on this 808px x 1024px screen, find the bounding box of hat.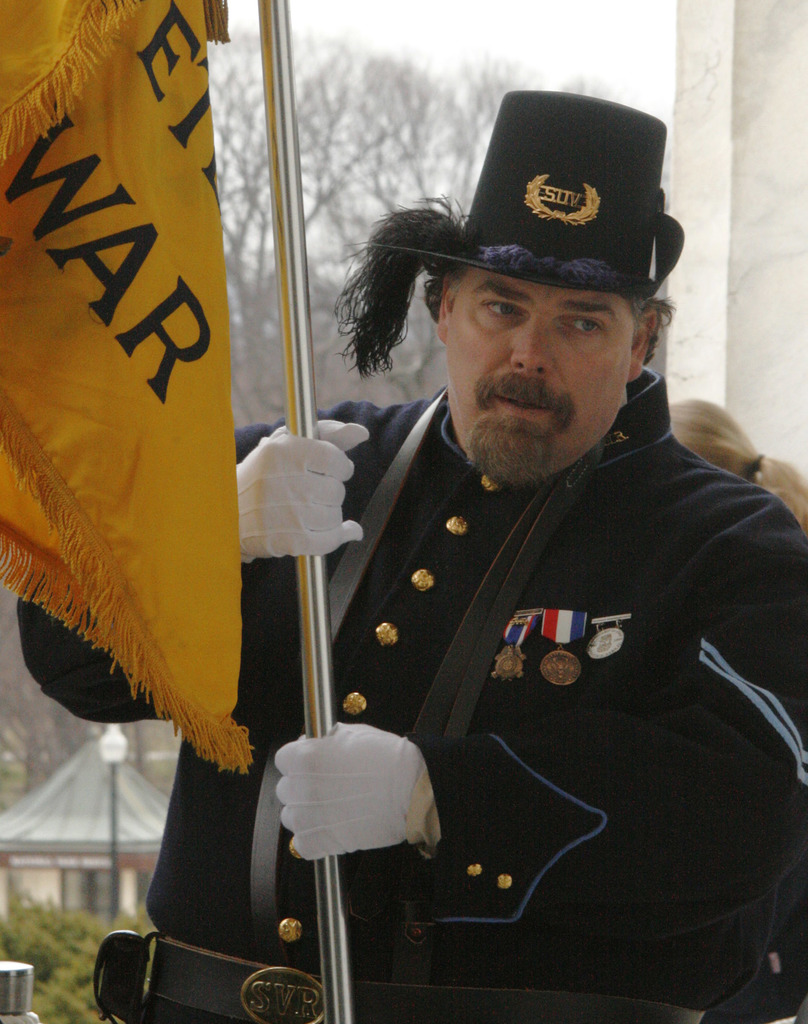
Bounding box: rect(337, 83, 654, 383).
